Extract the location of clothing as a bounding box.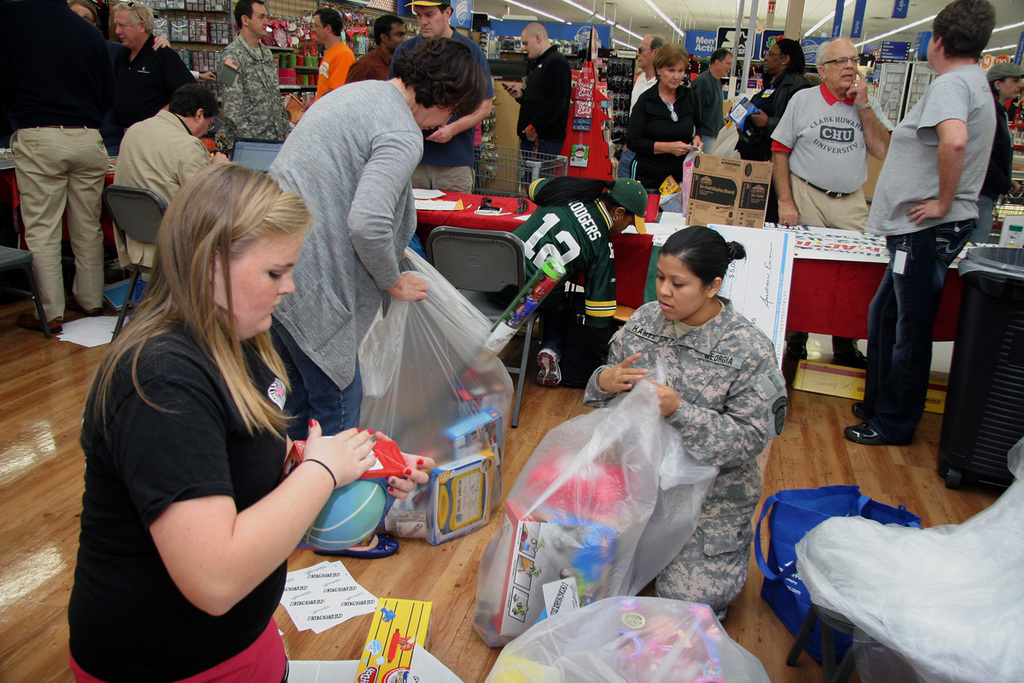
(left=731, top=67, right=820, bottom=161).
